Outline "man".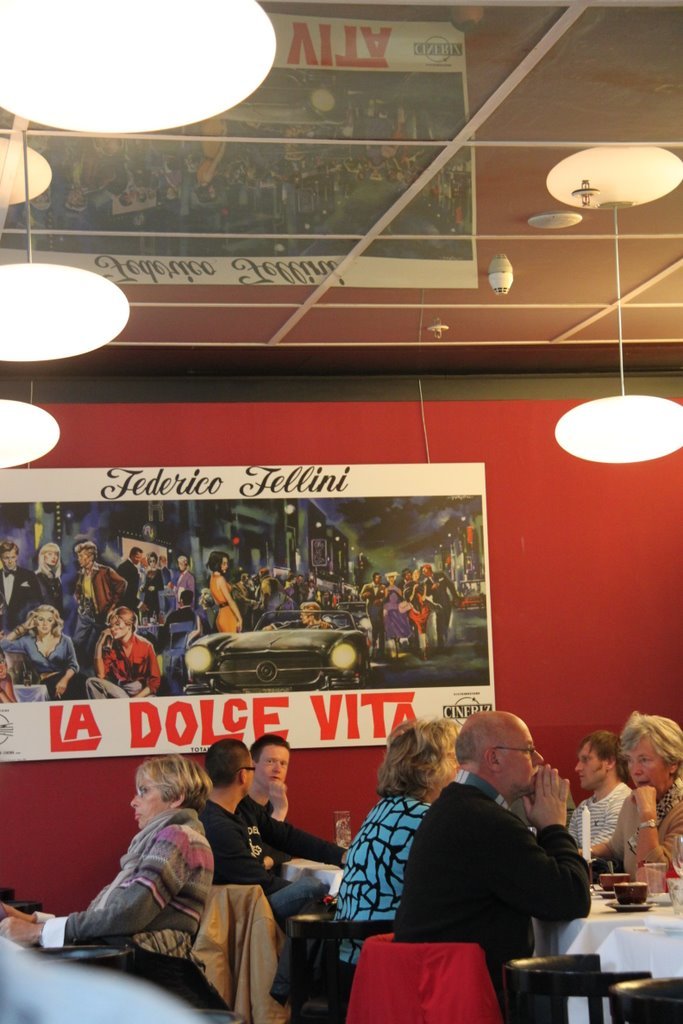
Outline: rect(353, 710, 602, 1013).
